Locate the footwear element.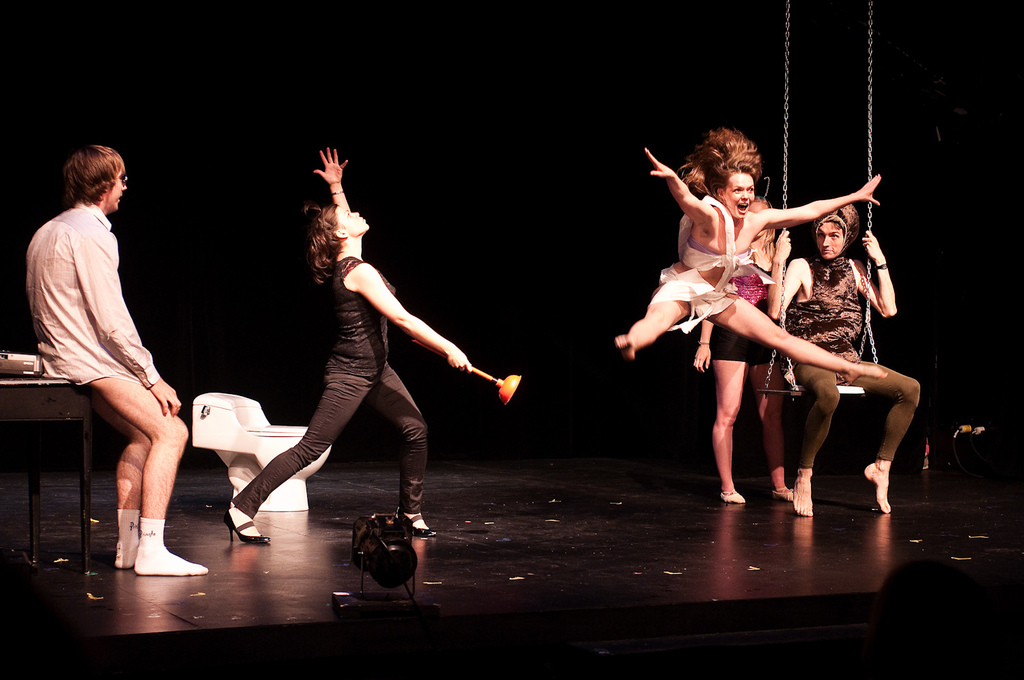
Element bbox: Rect(221, 510, 270, 545).
